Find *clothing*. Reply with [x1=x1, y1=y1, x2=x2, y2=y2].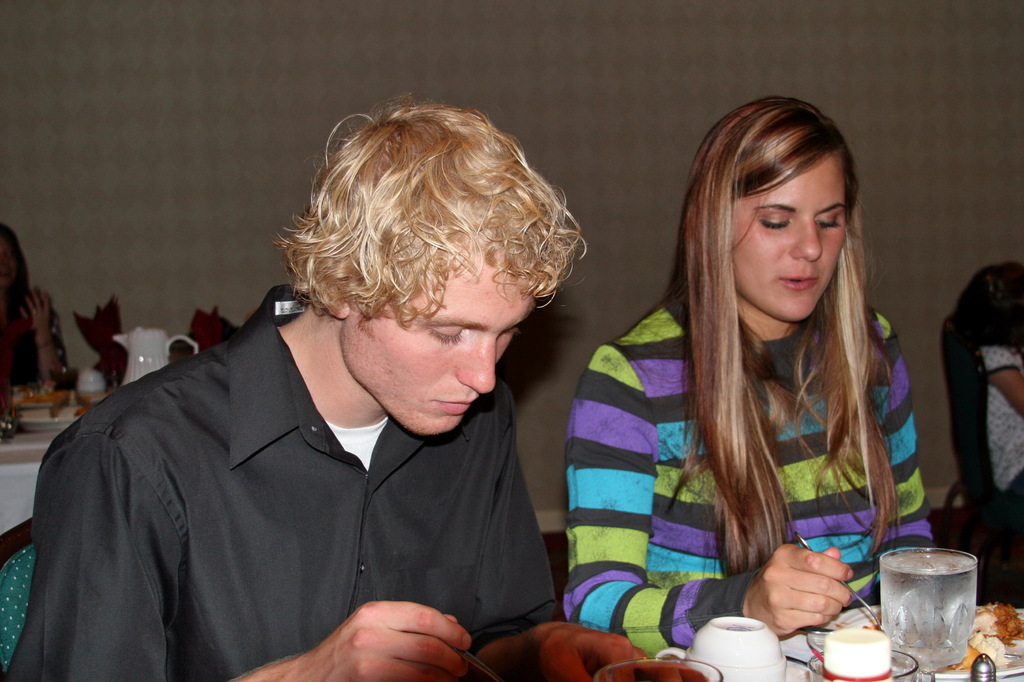
[x1=4, y1=280, x2=557, y2=681].
